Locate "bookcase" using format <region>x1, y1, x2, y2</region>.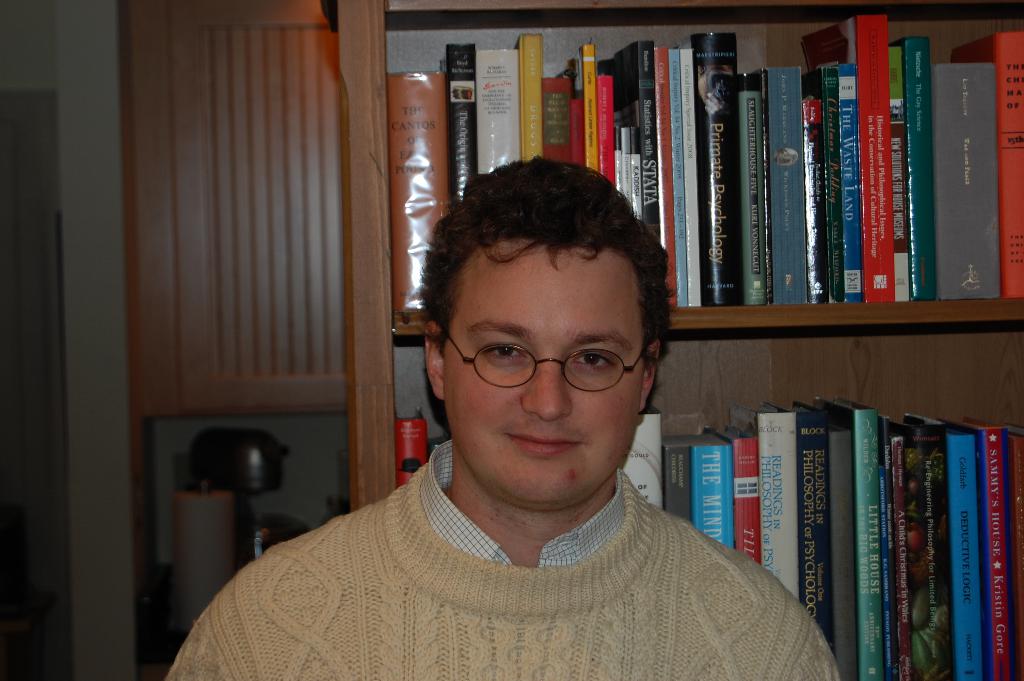
<region>210, 15, 1023, 645</region>.
